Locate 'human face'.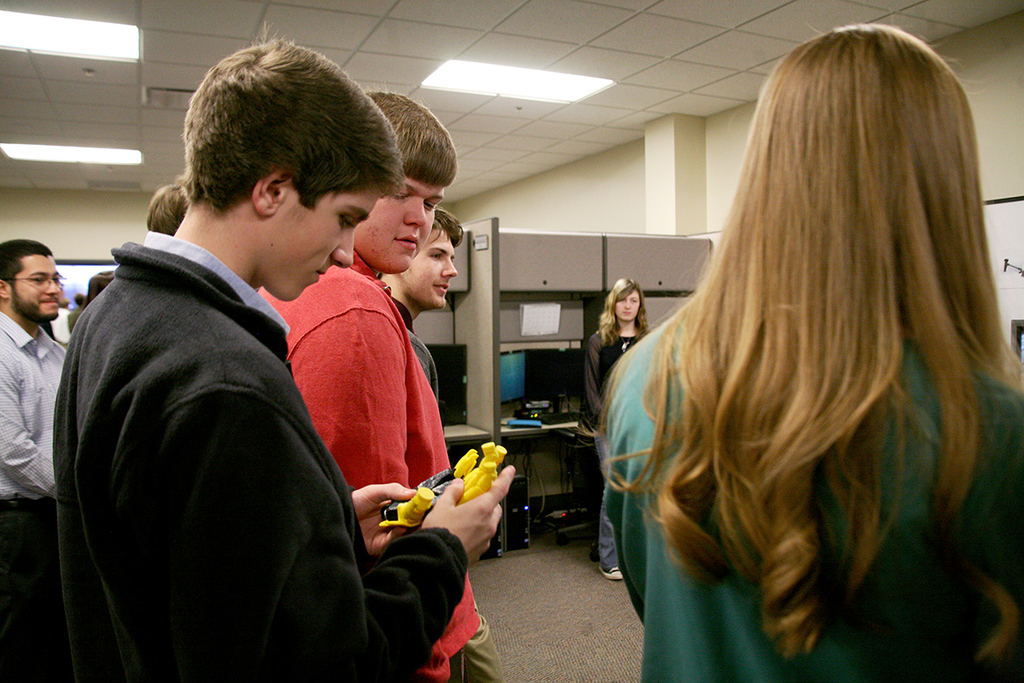
Bounding box: rect(260, 184, 378, 303).
